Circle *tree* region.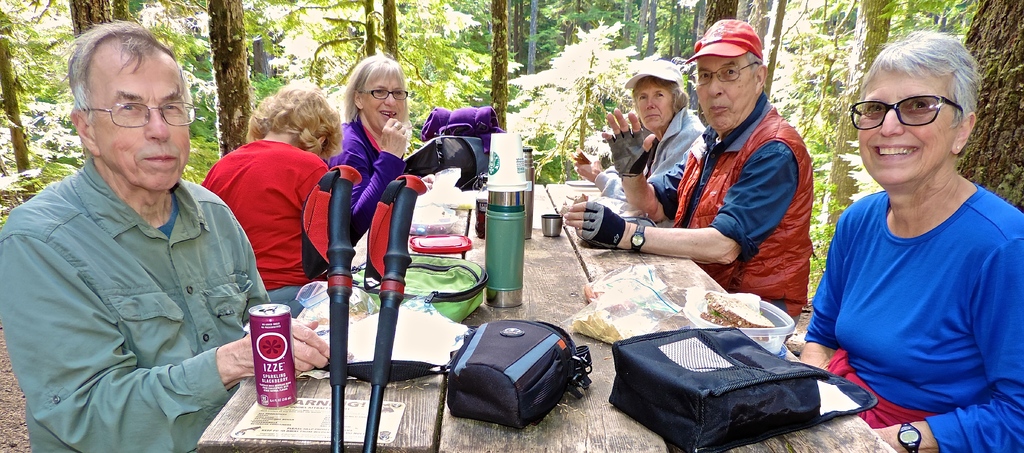
Region: x1=703, y1=0, x2=742, y2=32.
